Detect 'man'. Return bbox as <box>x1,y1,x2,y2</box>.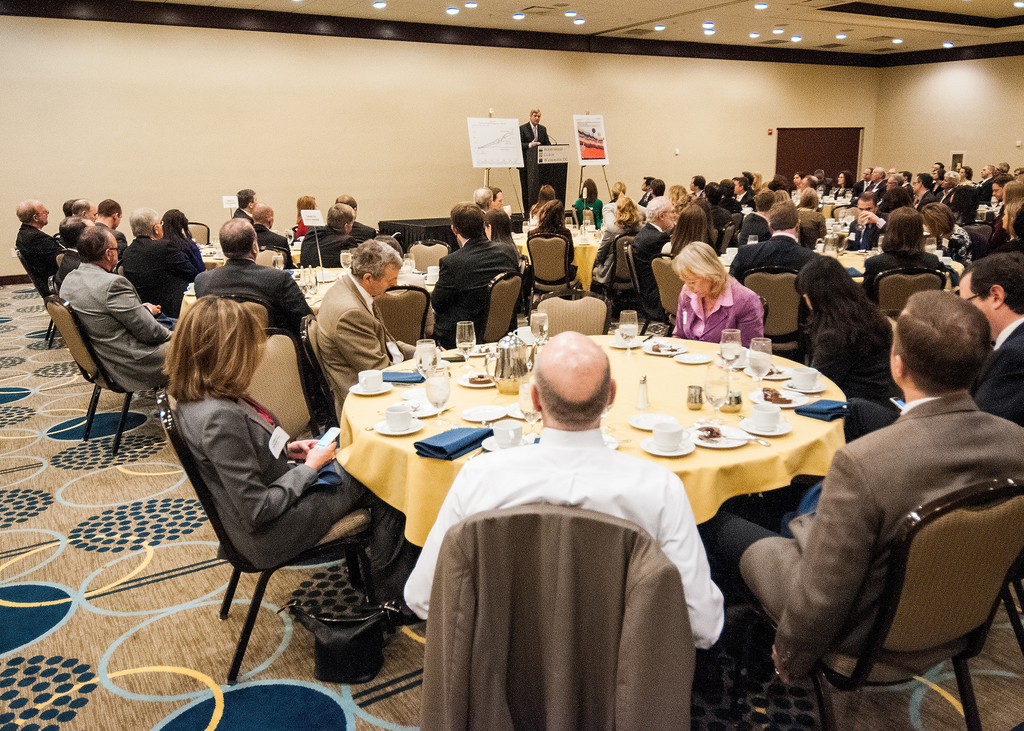
<box>53,197,76,239</box>.
